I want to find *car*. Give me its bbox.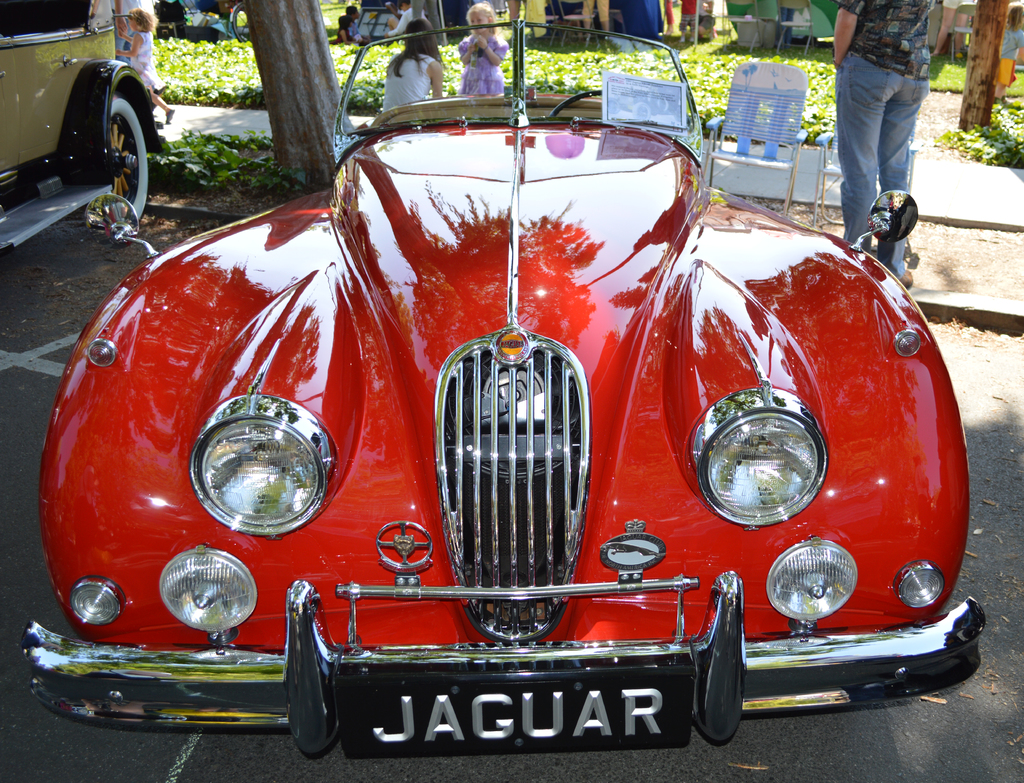
<box>20,117,986,761</box>.
